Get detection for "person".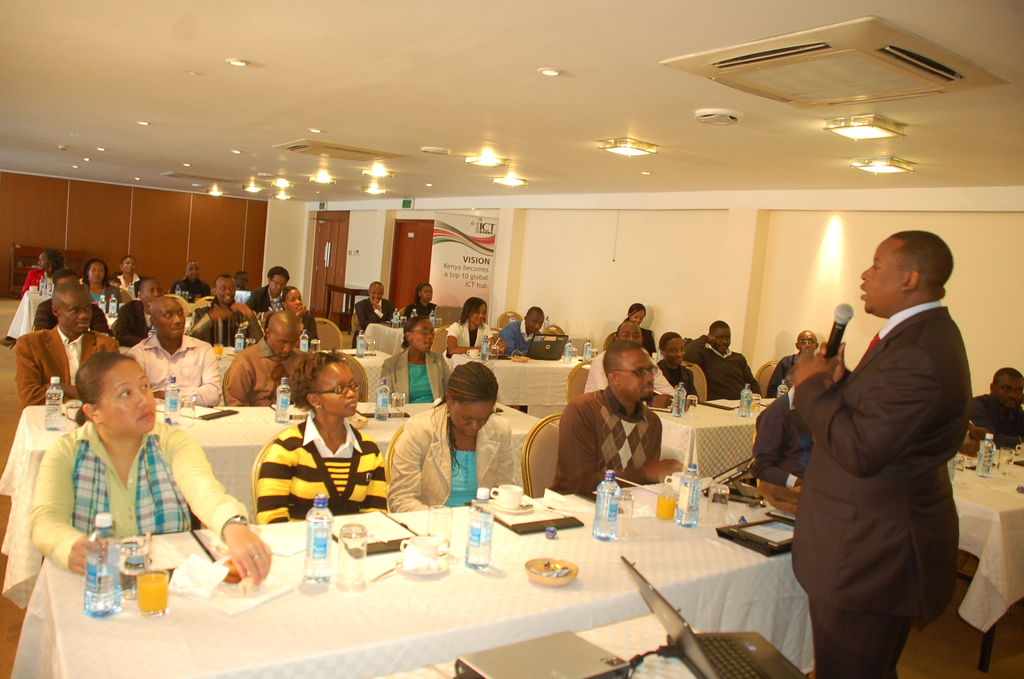
Detection: bbox=(687, 320, 766, 397).
